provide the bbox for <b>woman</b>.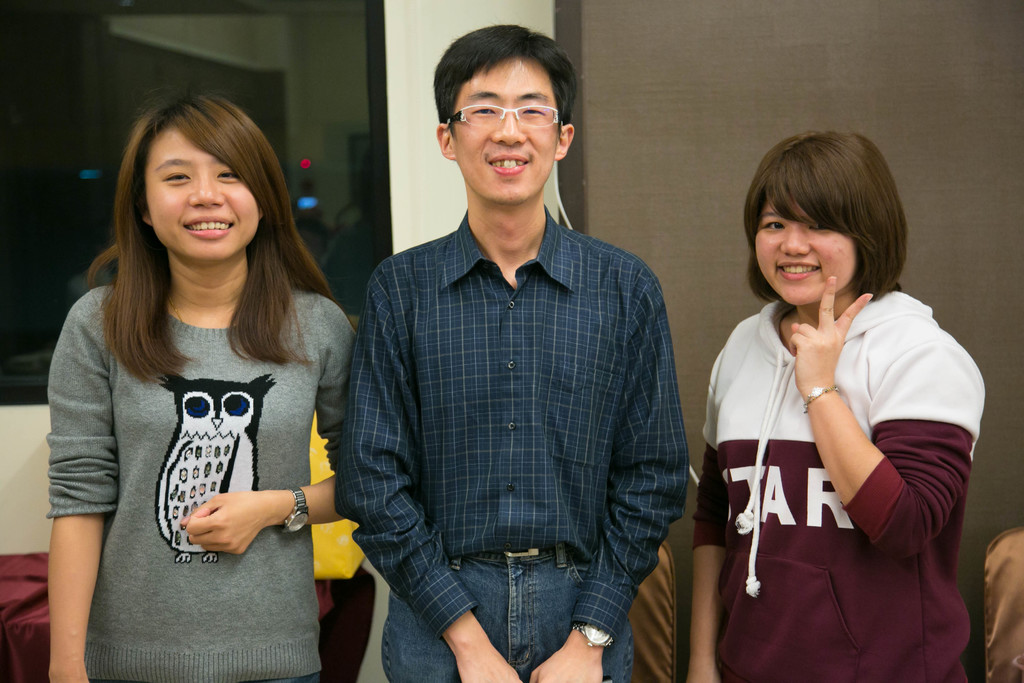
bbox=(35, 66, 372, 678).
